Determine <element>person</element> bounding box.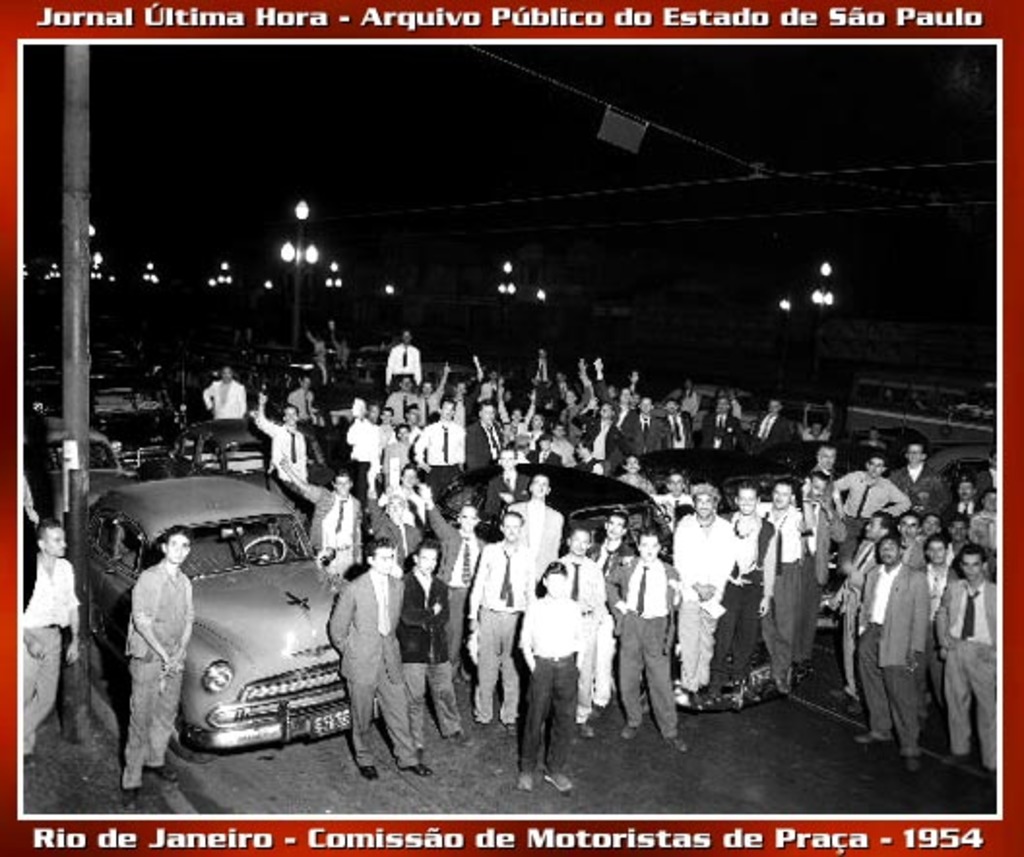
Determined: (663,399,696,446).
